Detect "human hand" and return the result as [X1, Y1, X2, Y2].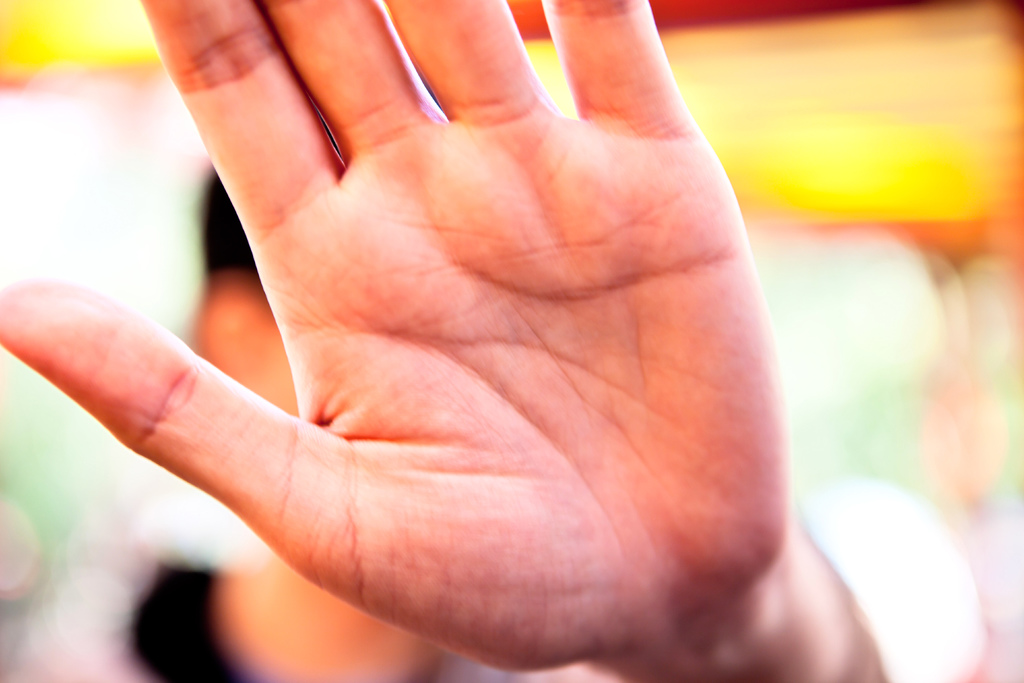
[0, 0, 791, 677].
